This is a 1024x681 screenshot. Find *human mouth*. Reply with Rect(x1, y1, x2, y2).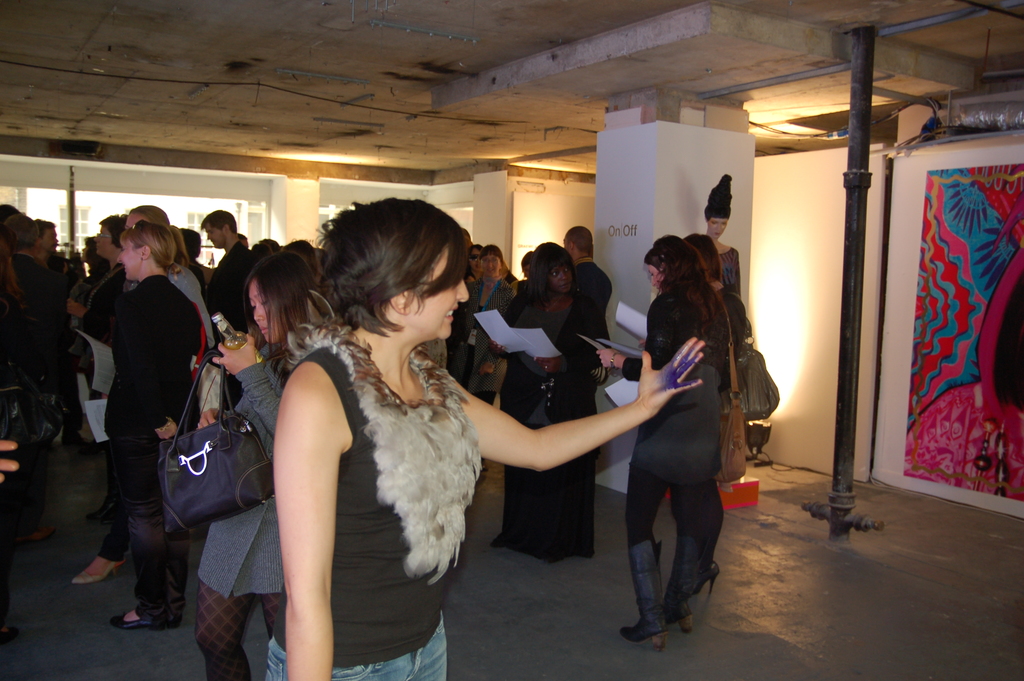
Rect(442, 307, 457, 321).
